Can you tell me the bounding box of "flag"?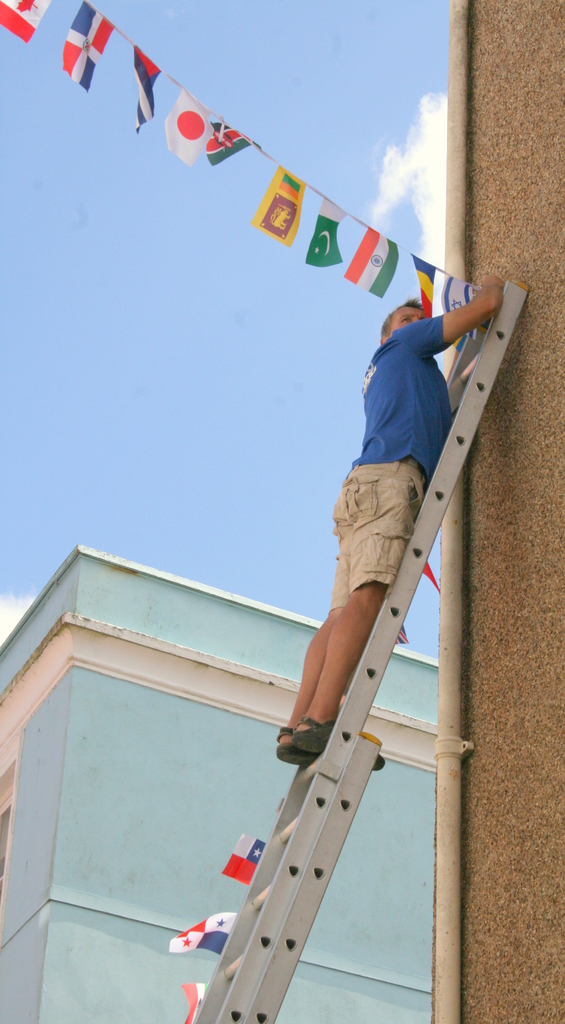
168, 915, 233, 958.
